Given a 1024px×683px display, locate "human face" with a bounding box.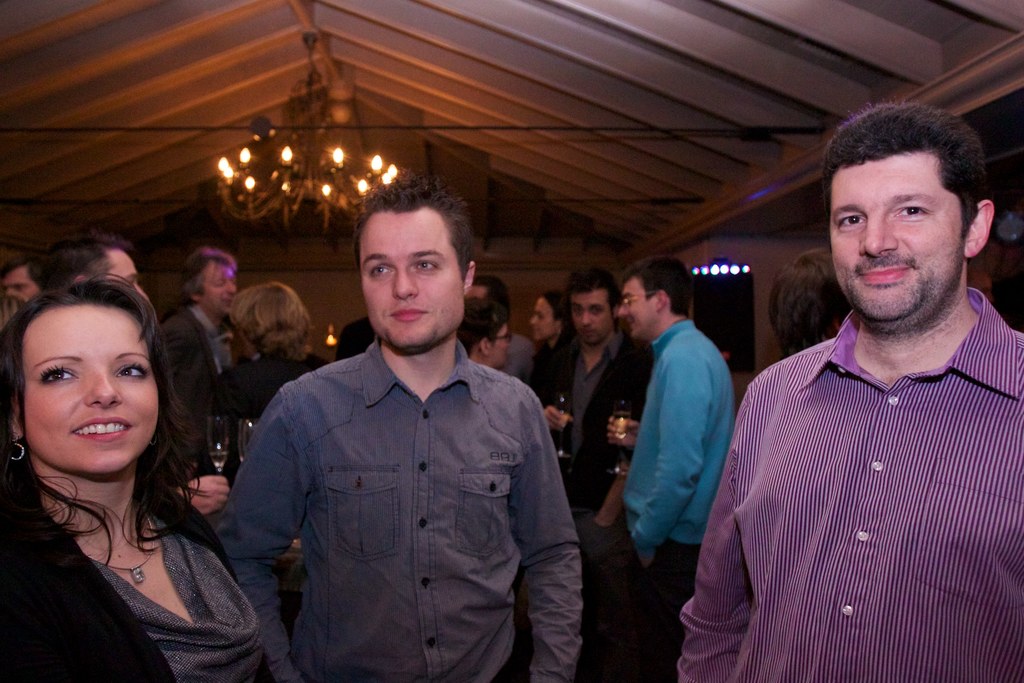
Located: (left=490, top=326, right=509, bottom=371).
